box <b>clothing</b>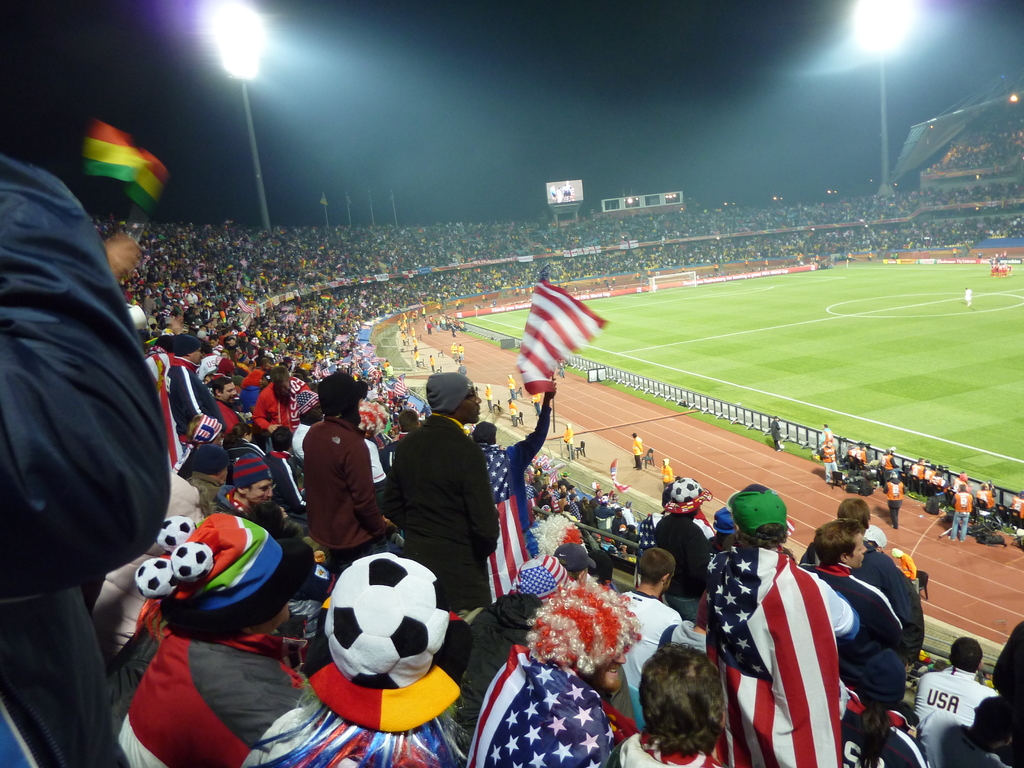
<bbox>962, 286, 972, 312</bbox>
